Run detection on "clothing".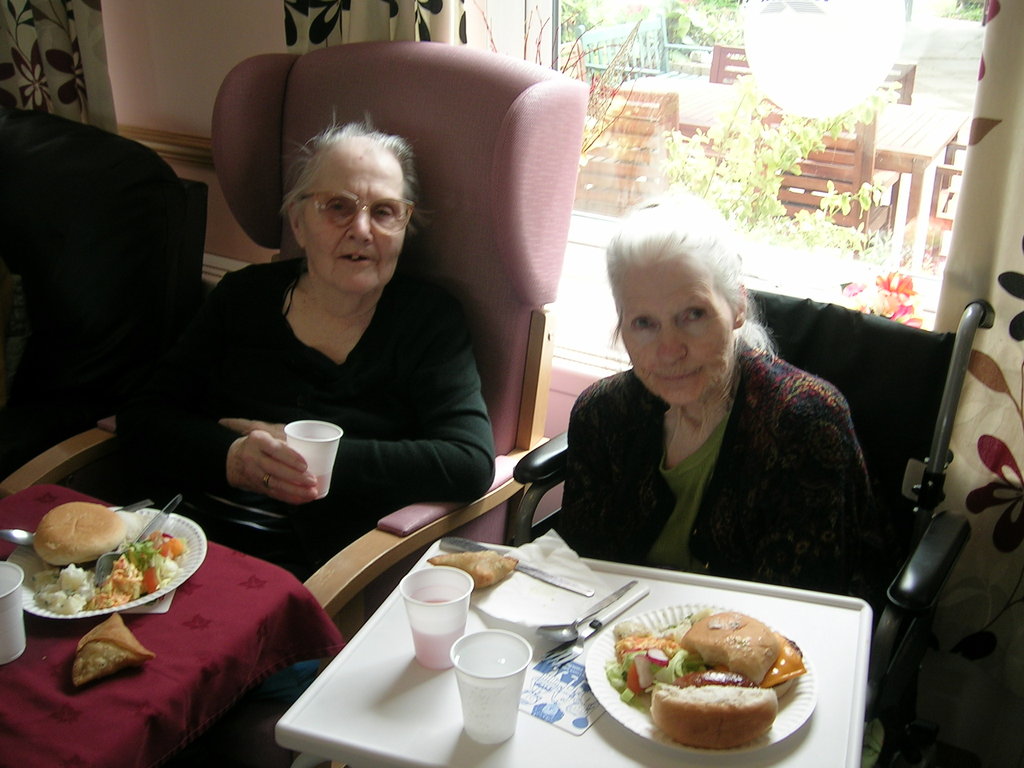
Result: BBox(159, 253, 494, 577).
